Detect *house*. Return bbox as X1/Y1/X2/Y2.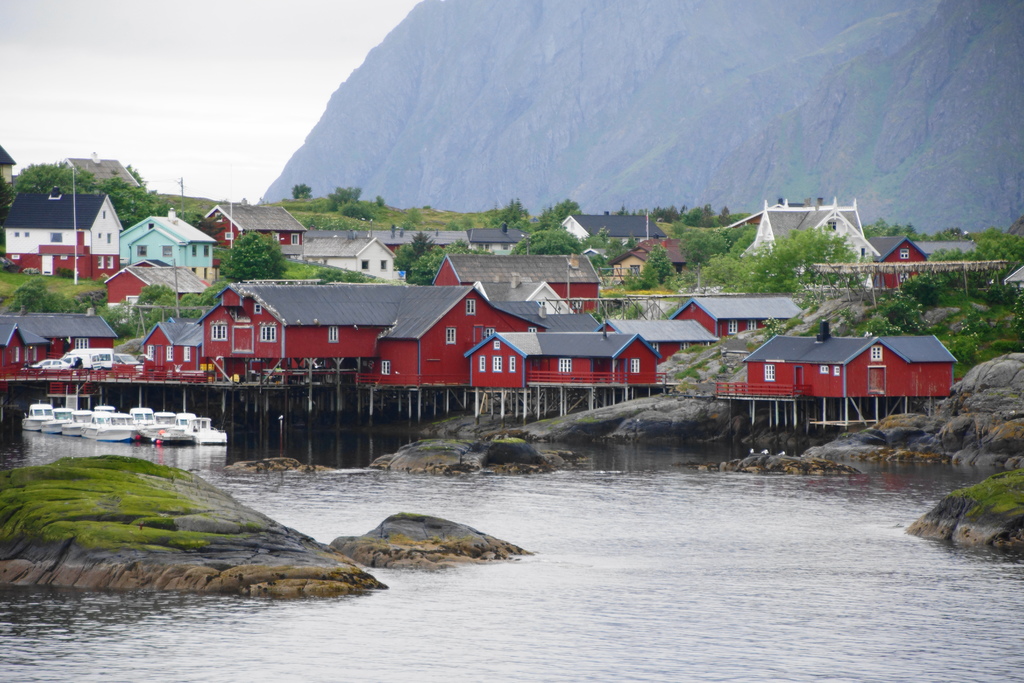
749/197/875/286.
